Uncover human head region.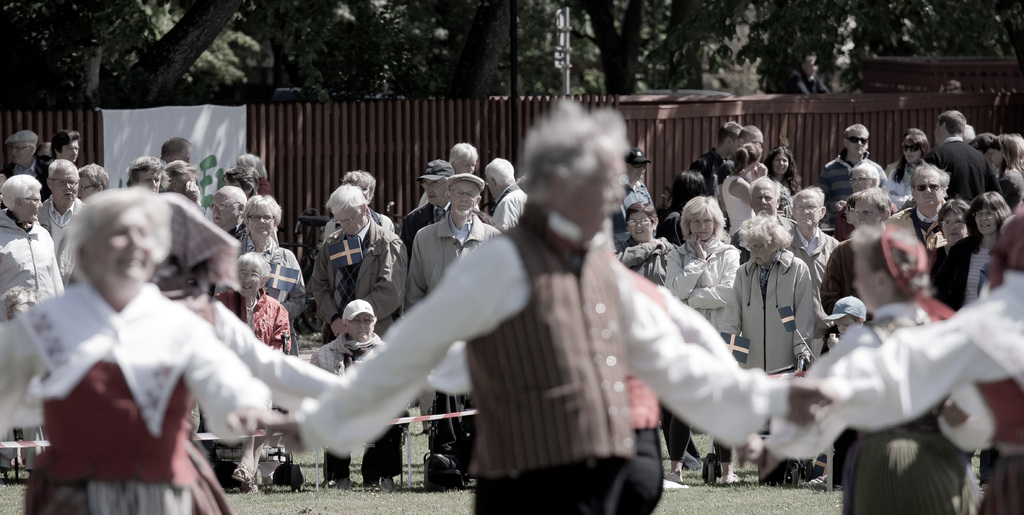
Uncovered: x1=49, y1=161, x2=76, y2=210.
